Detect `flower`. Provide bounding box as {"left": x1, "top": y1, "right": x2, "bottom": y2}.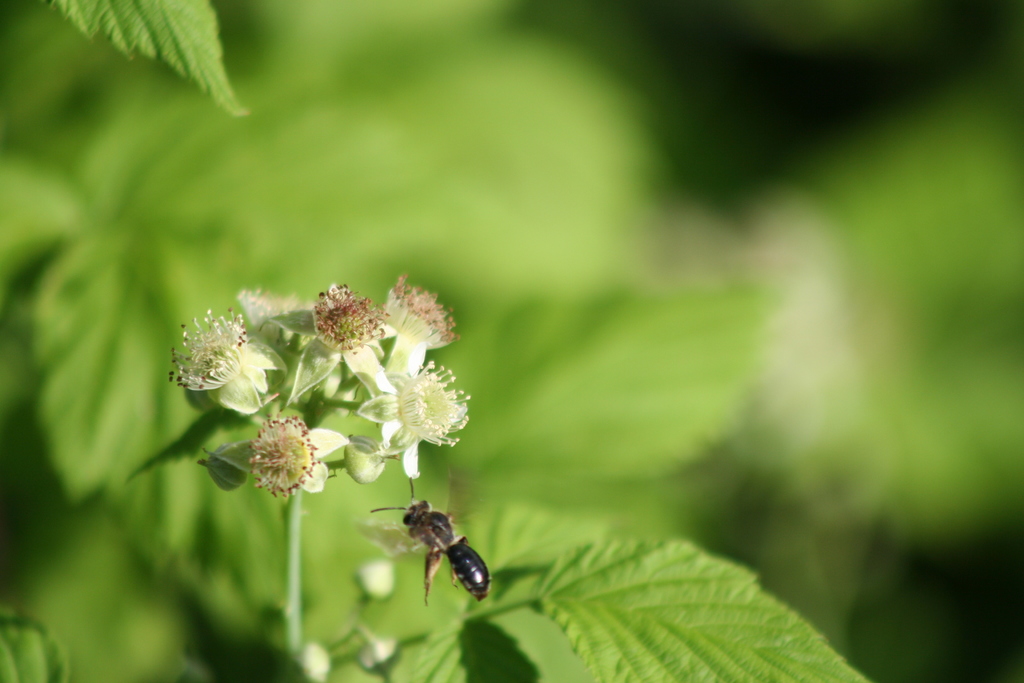
{"left": 309, "top": 281, "right": 388, "bottom": 356}.
